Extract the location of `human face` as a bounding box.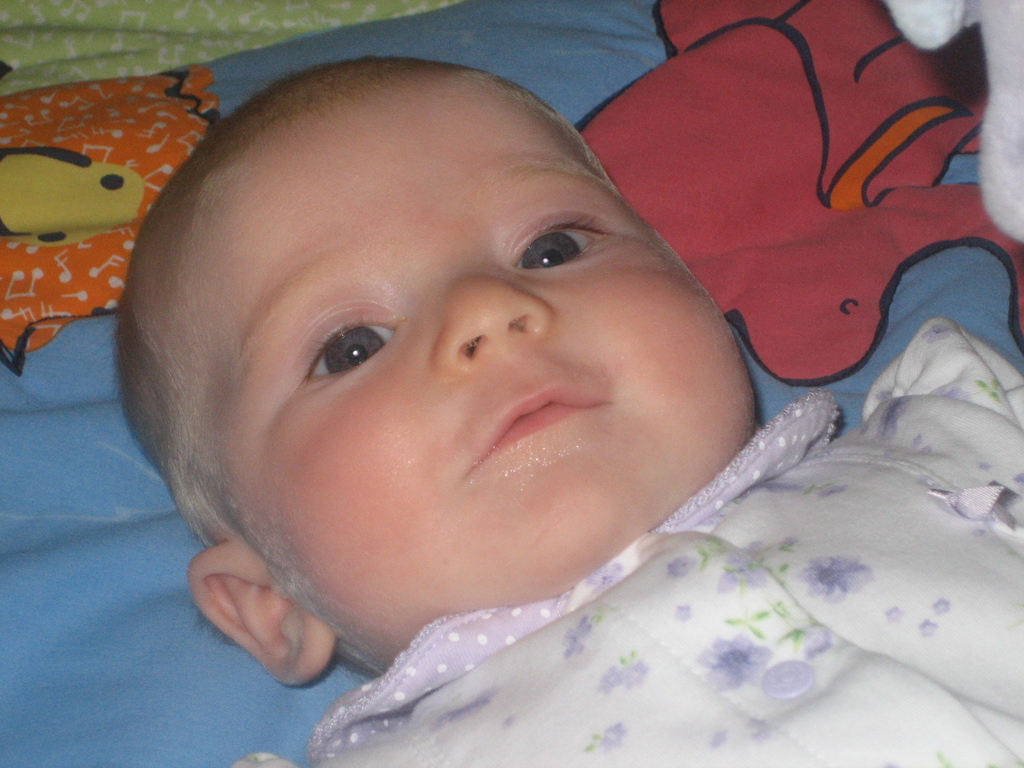
l=195, t=81, r=753, b=657.
